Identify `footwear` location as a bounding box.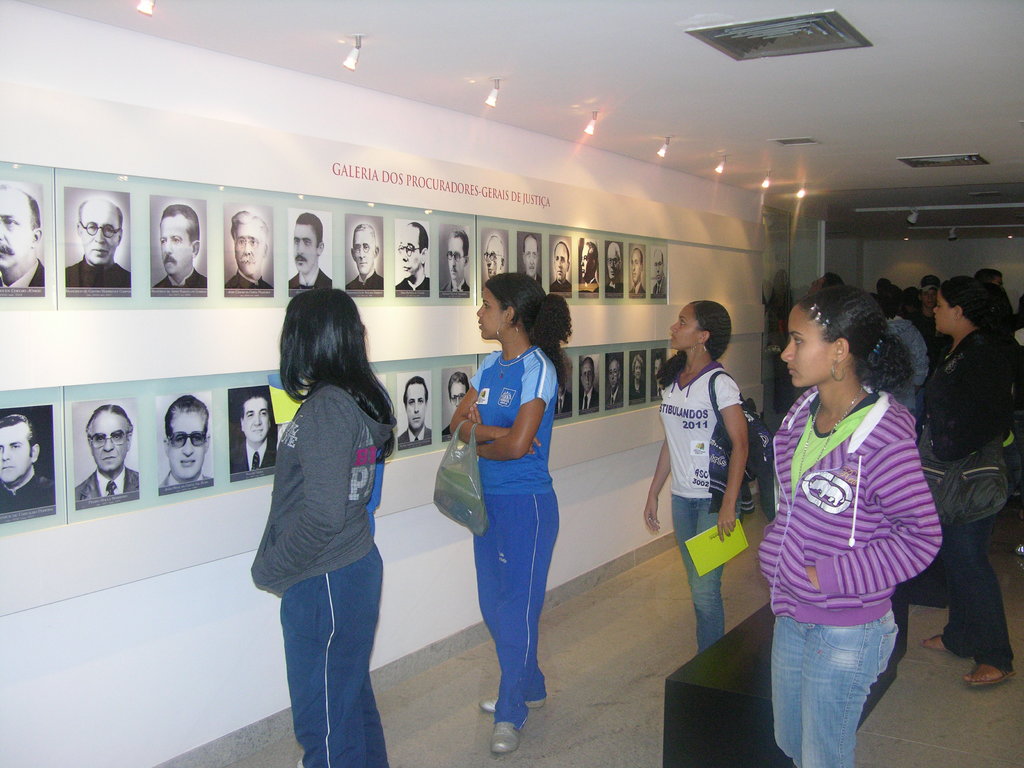
x1=481, y1=698, x2=544, y2=705.
